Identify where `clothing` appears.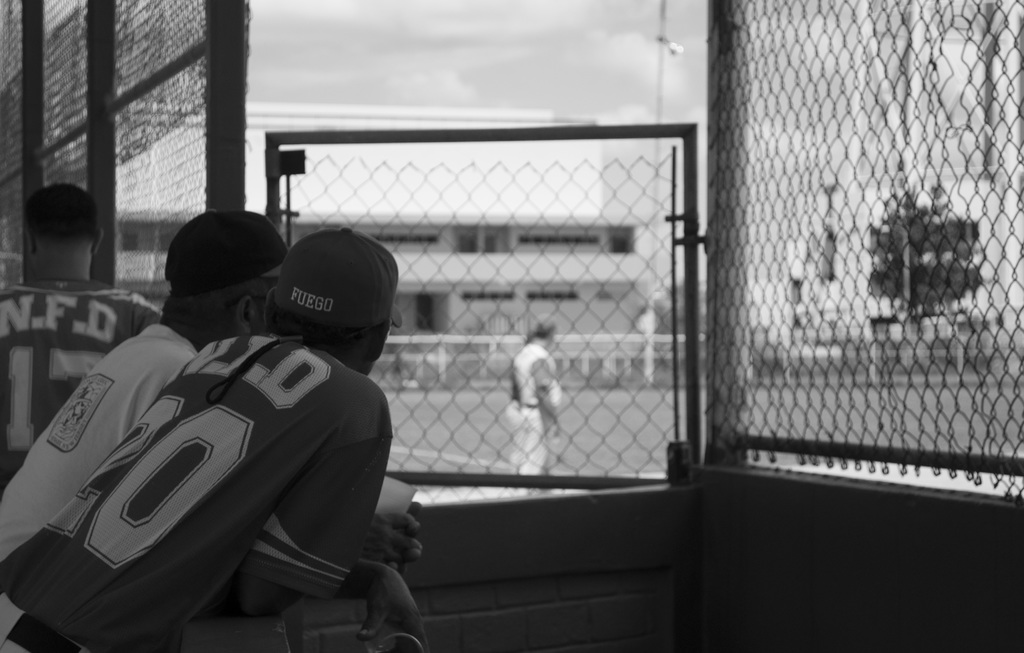
Appears at <region>0, 319, 196, 638</region>.
